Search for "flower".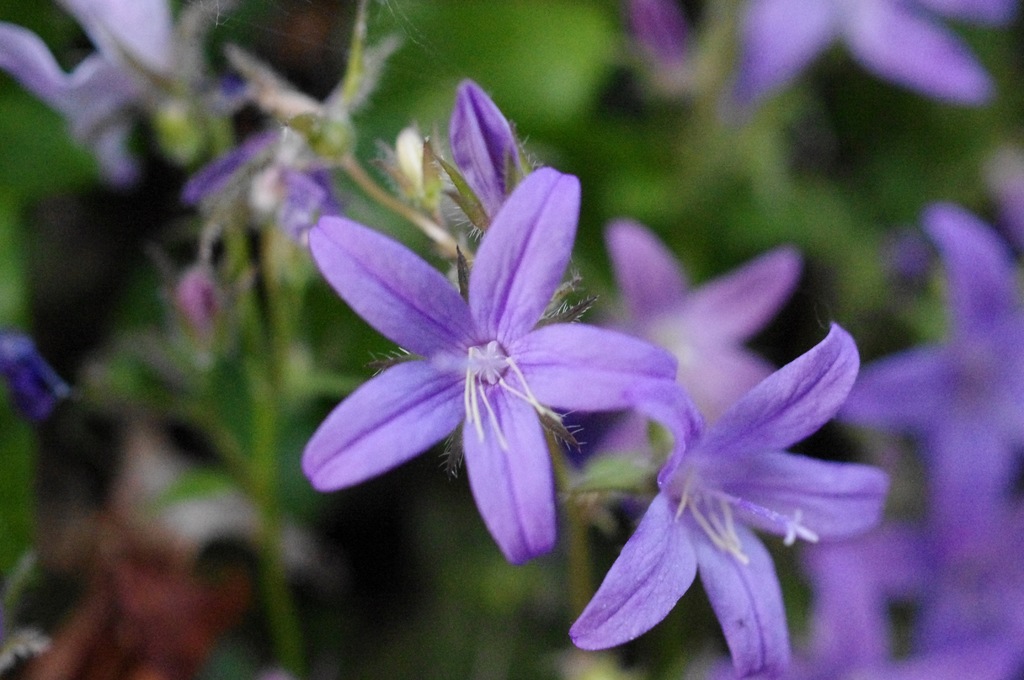
Found at (left=569, top=215, right=797, bottom=529).
